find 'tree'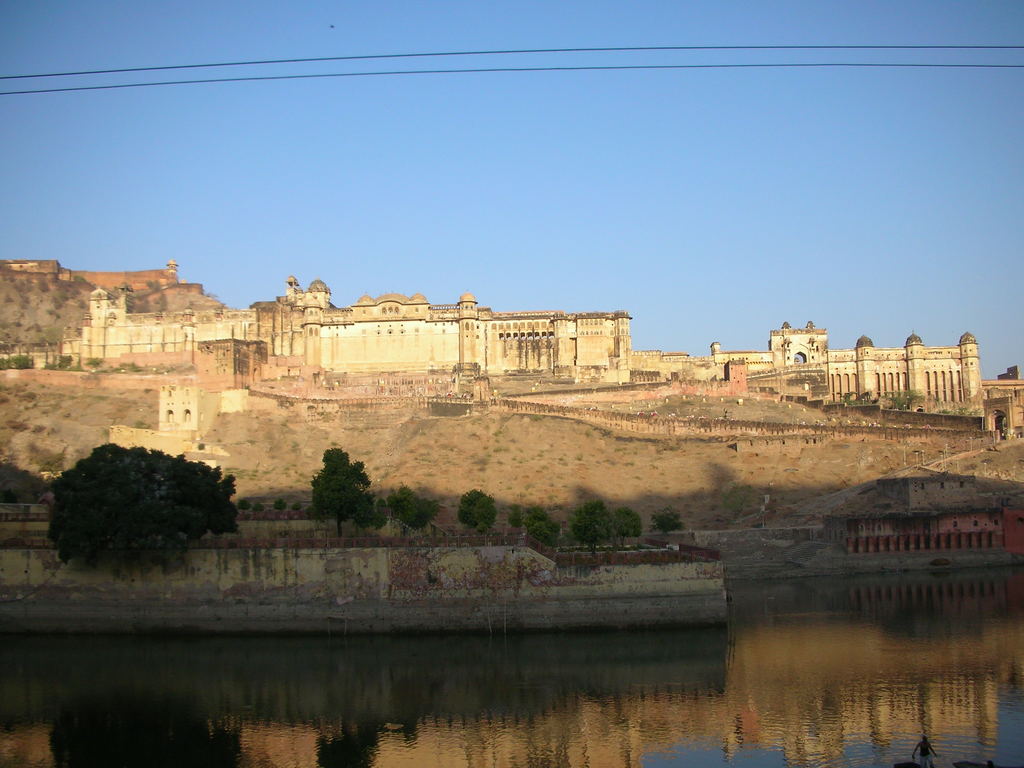
(left=576, top=502, right=609, bottom=563)
